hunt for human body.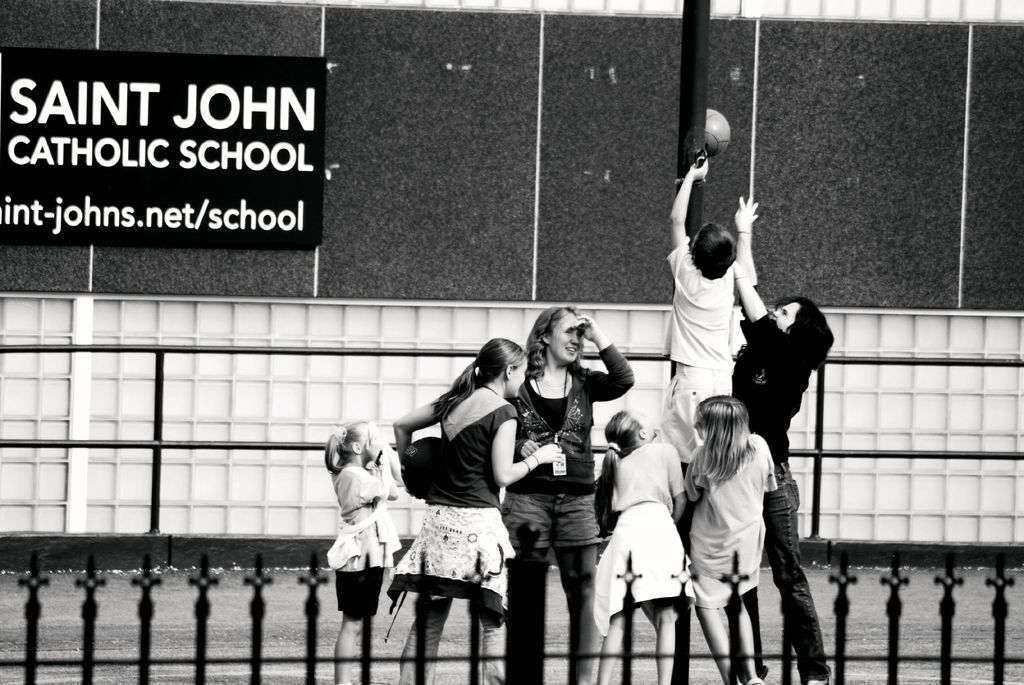
Hunted down at x1=498, y1=309, x2=635, y2=684.
